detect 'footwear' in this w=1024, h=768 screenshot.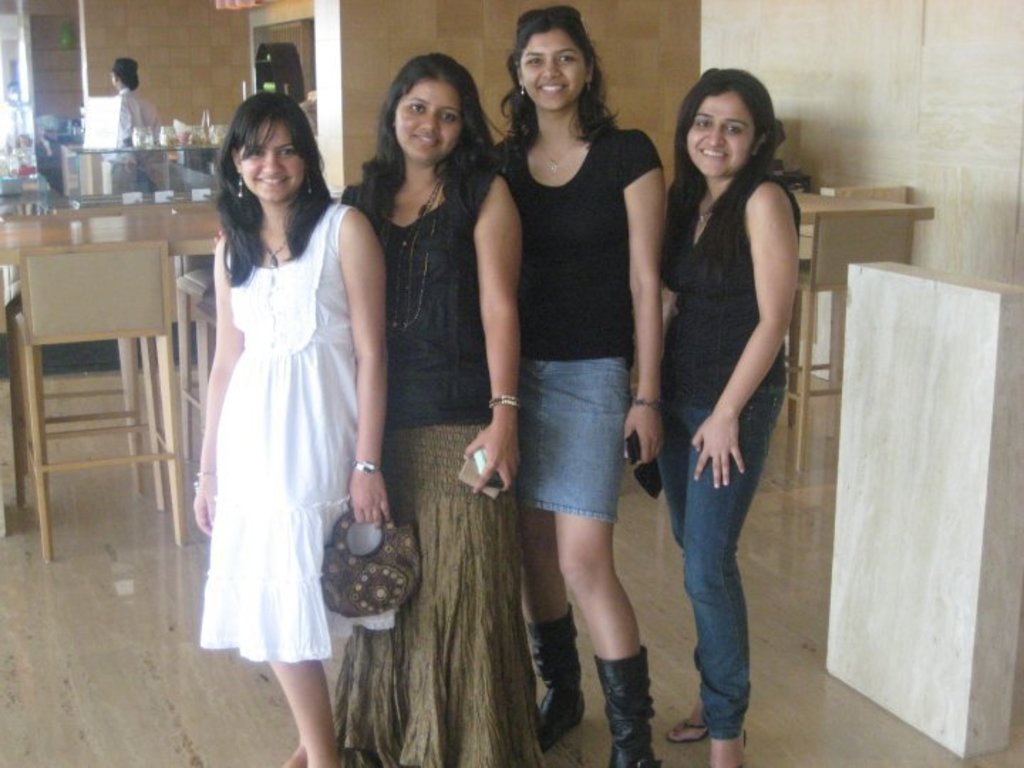
Detection: bbox=[676, 718, 708, 747].
